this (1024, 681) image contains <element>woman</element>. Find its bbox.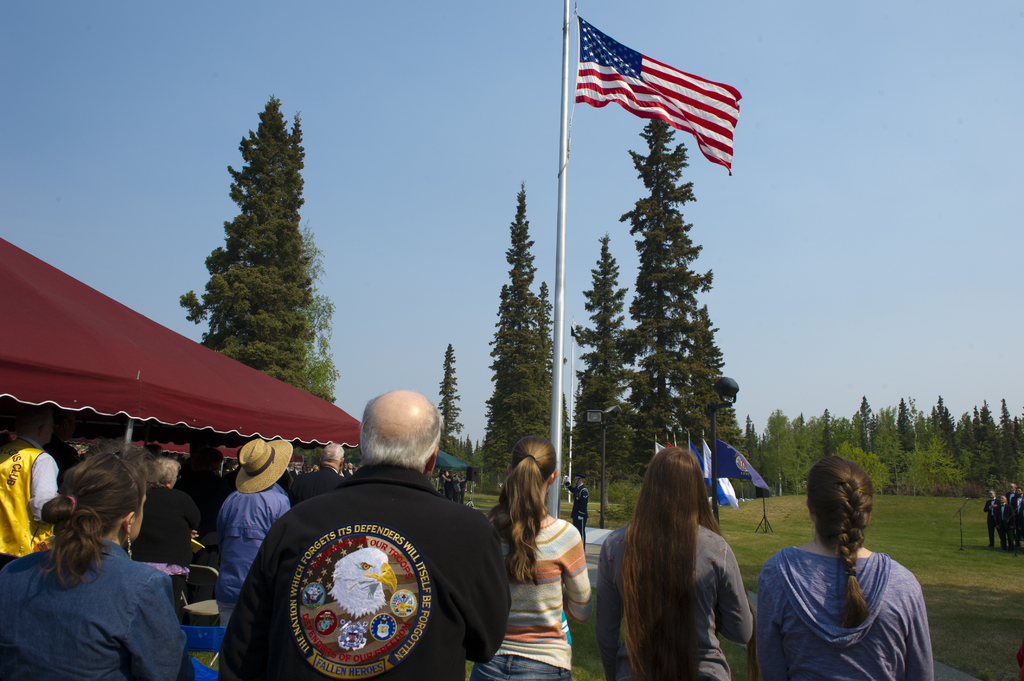
122 456 198 618.
